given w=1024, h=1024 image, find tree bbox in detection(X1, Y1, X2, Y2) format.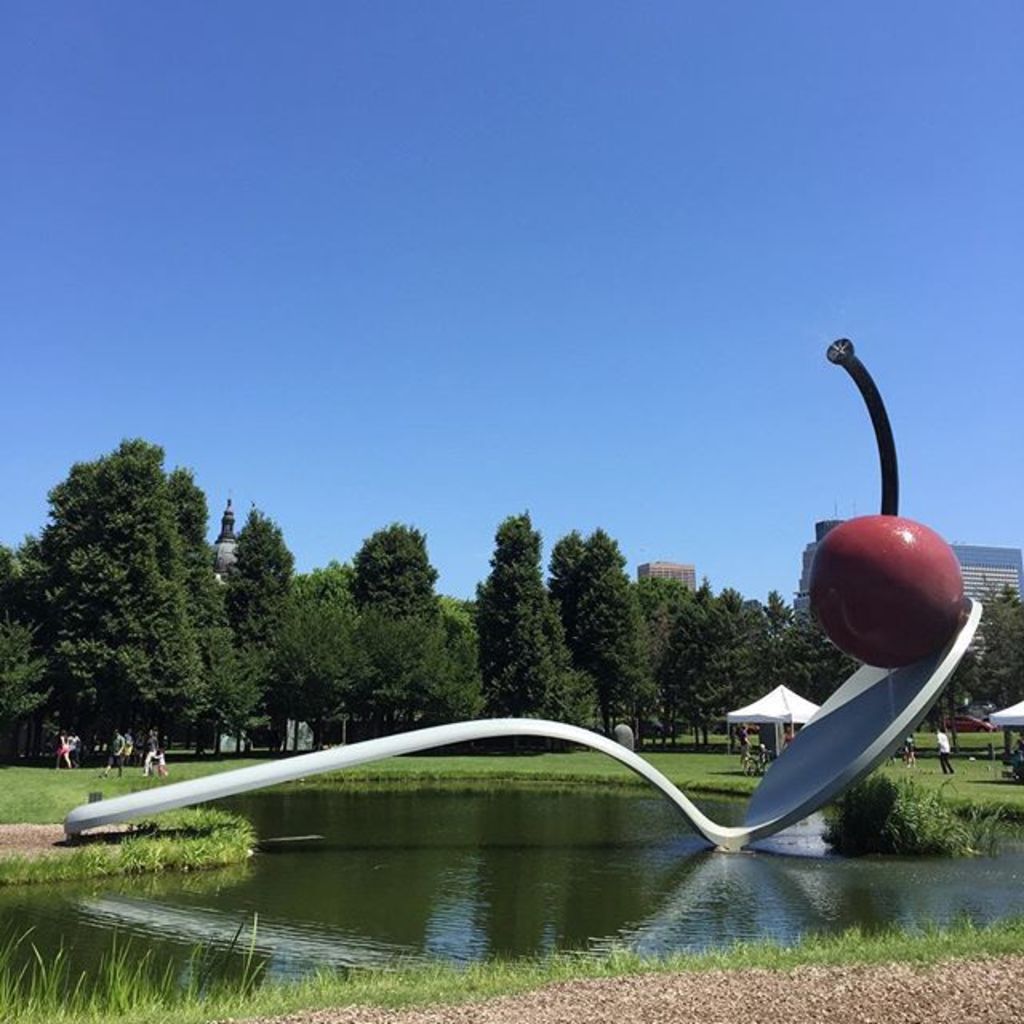
detection(22, 411, 243, 790).
